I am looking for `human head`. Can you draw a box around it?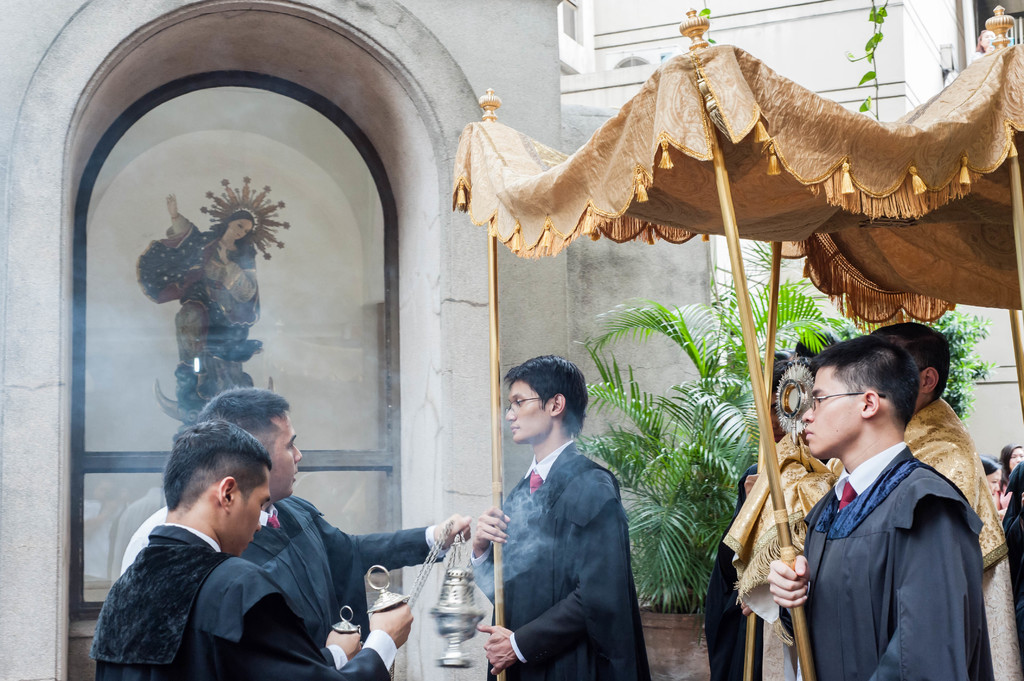
Sure, the bounding box is [799,339,922,465].
